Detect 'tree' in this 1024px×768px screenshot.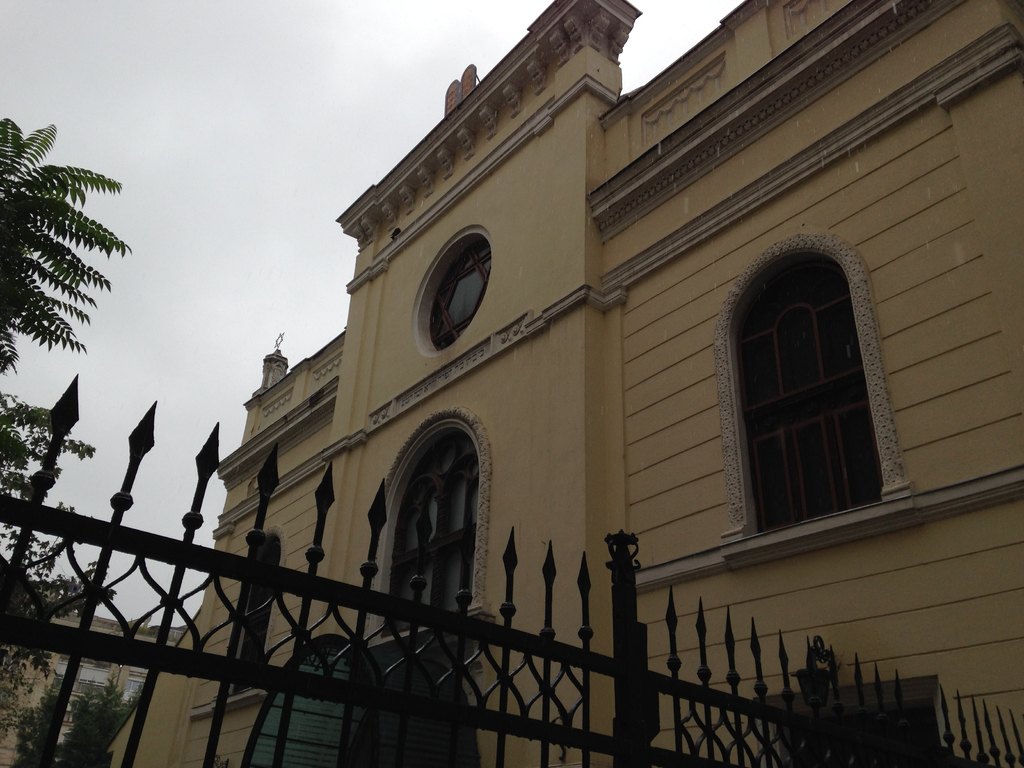
Detection: bbox=[0, 115, 131, 474].
